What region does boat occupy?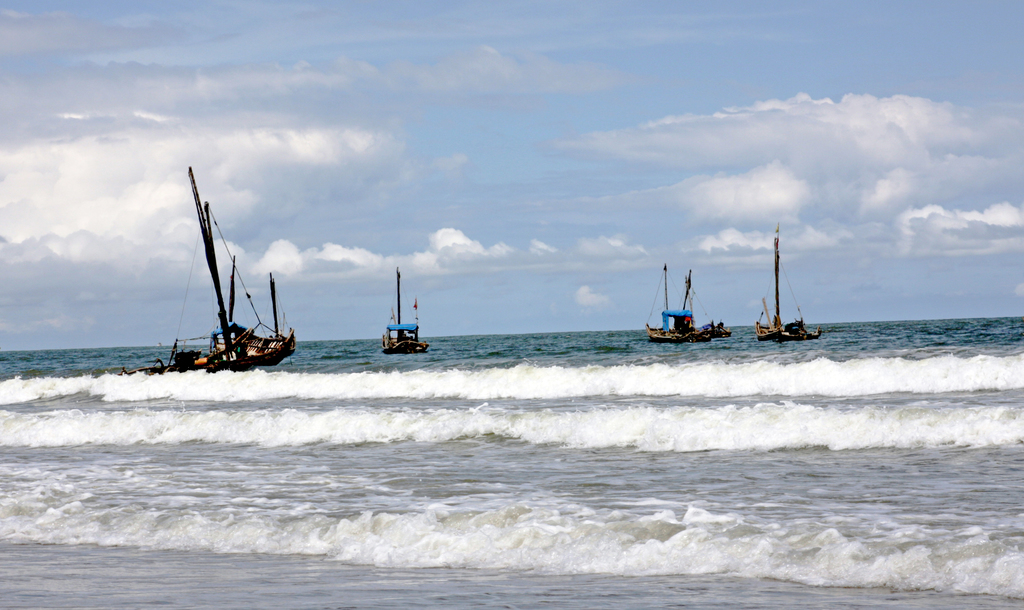
select_region(751, 228, 825, 343).
